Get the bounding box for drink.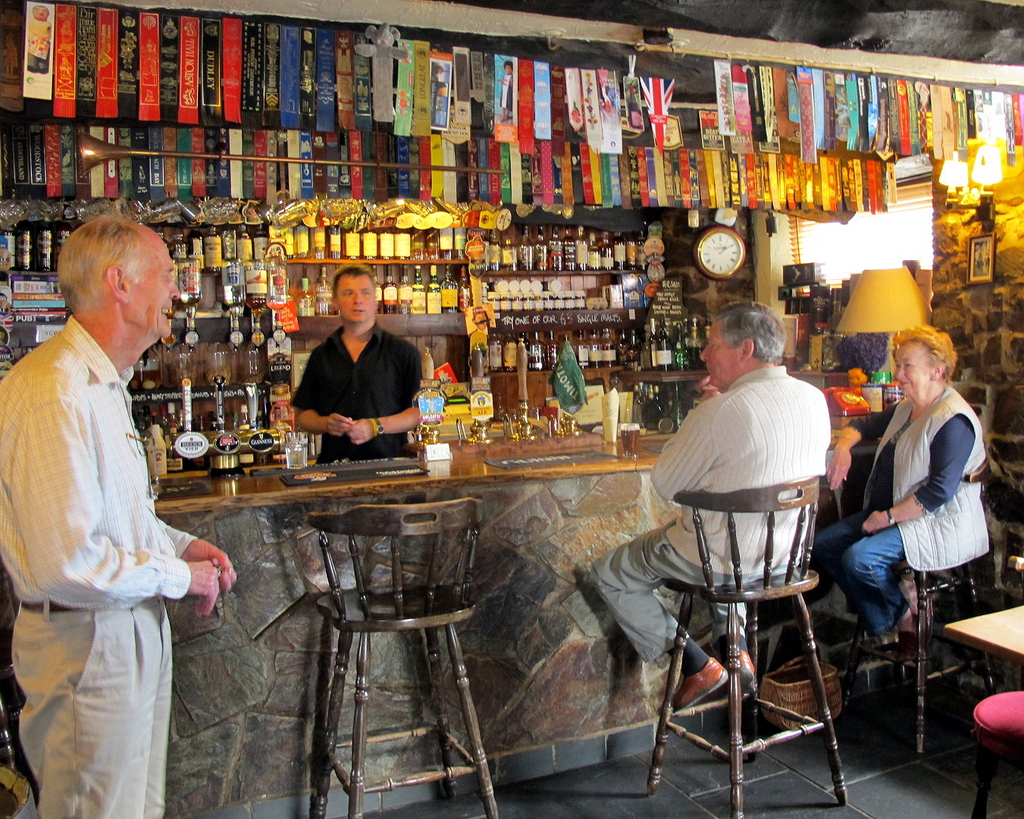
[285, 444, 309, 468].
